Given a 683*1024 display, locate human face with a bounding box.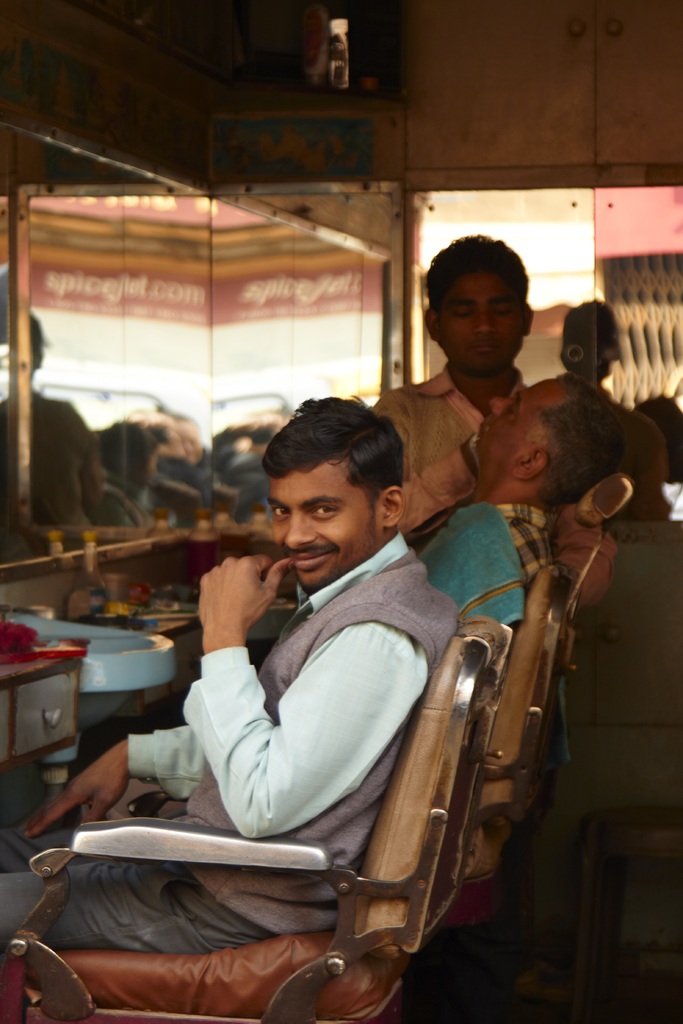
Located: locate(262, 450, 376, 595).
